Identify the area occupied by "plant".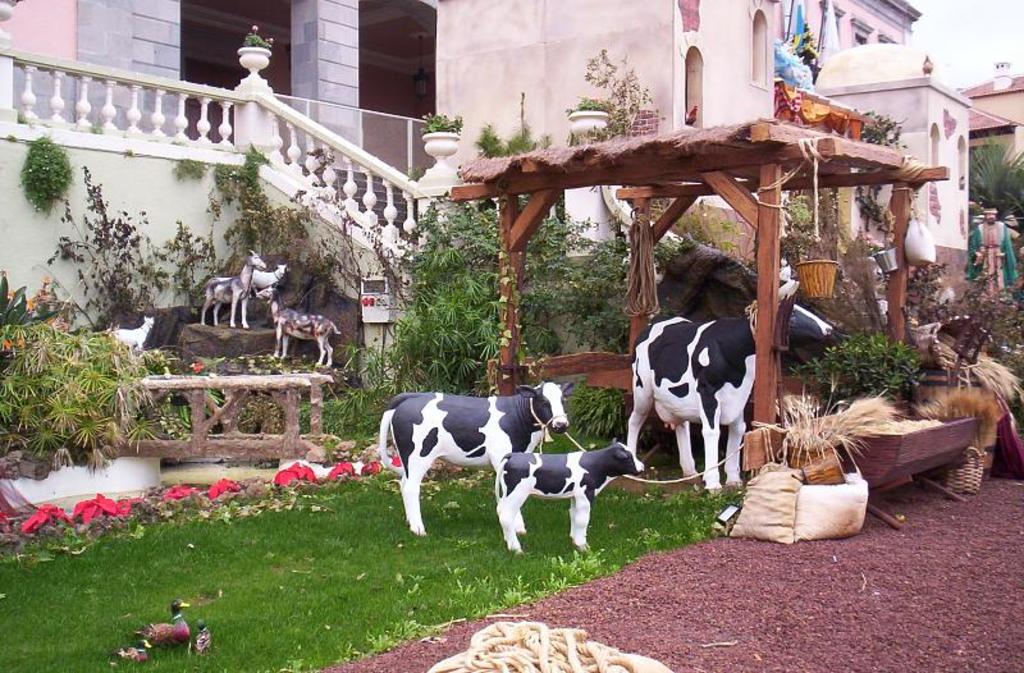
Area: locate(571, 101, 622, 132).
